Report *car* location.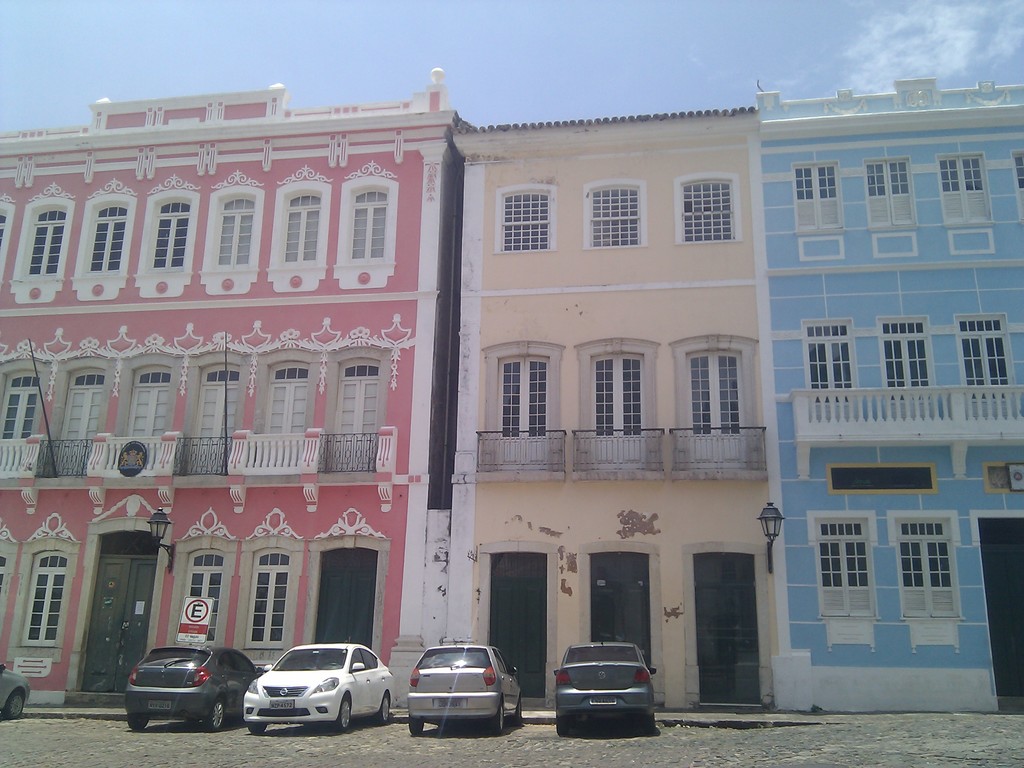
Report: select_region(124, 648, 260, 732).
